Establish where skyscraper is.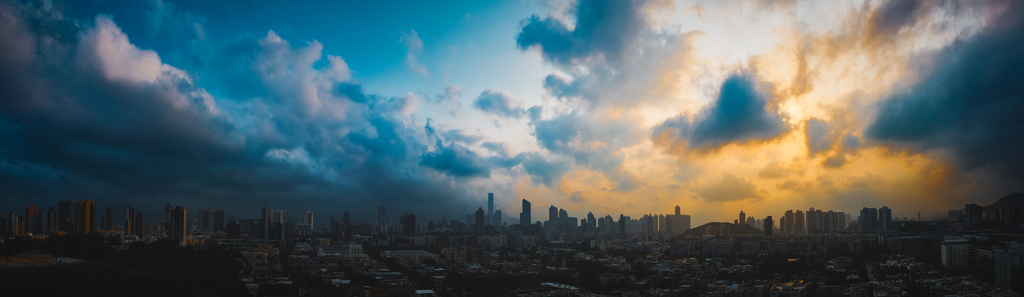
Established at (72,195,97,234).
